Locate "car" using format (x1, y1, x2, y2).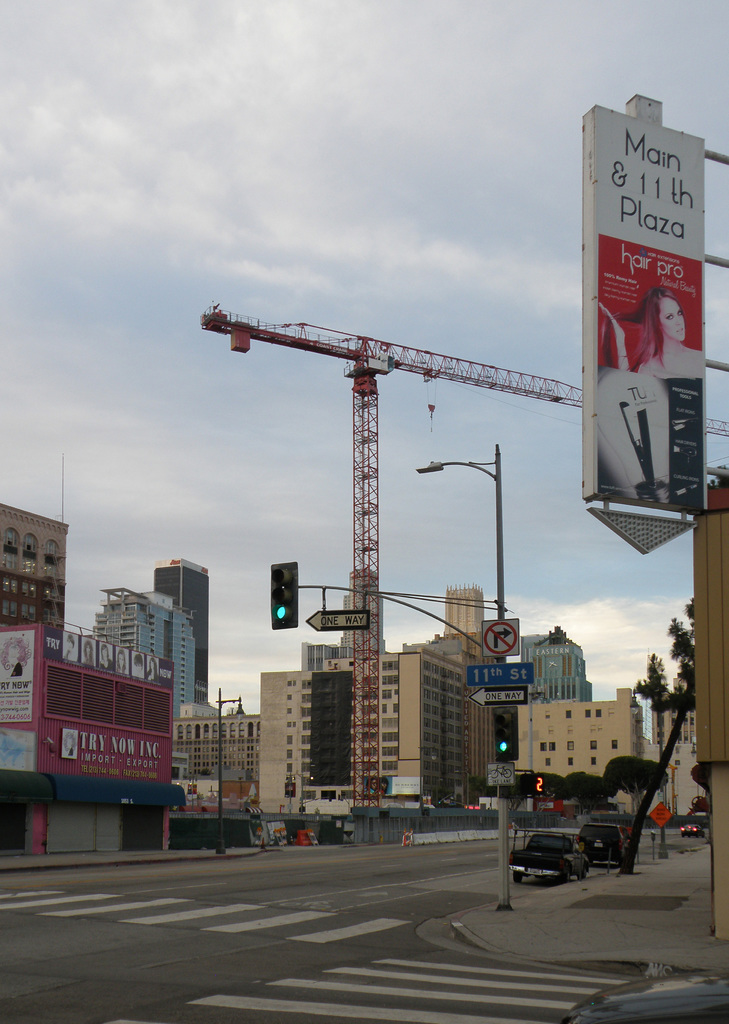
(581, 820, 643, 872).
